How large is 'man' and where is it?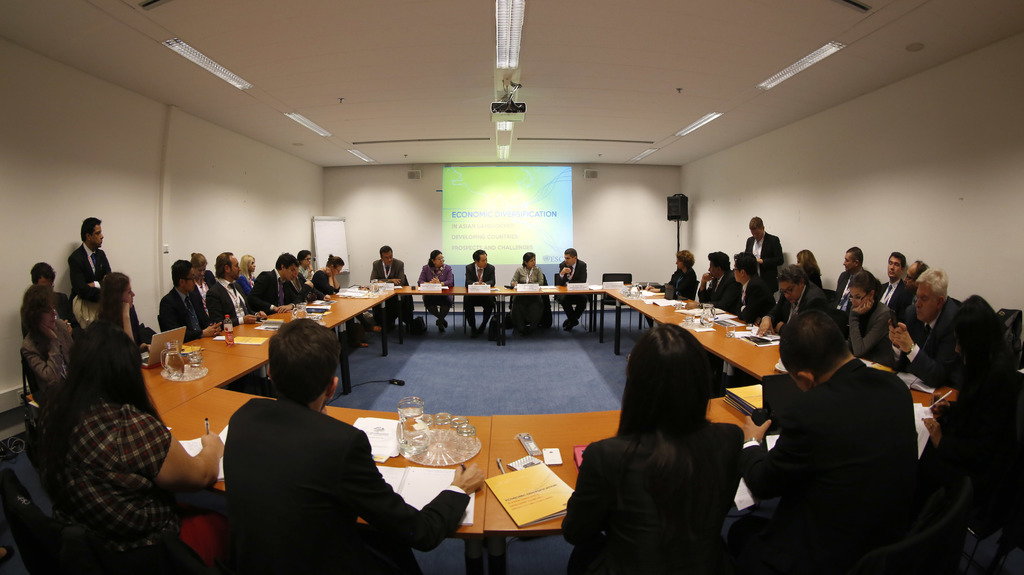
Bounding box: bbox=[189, 310, 447, 563].
